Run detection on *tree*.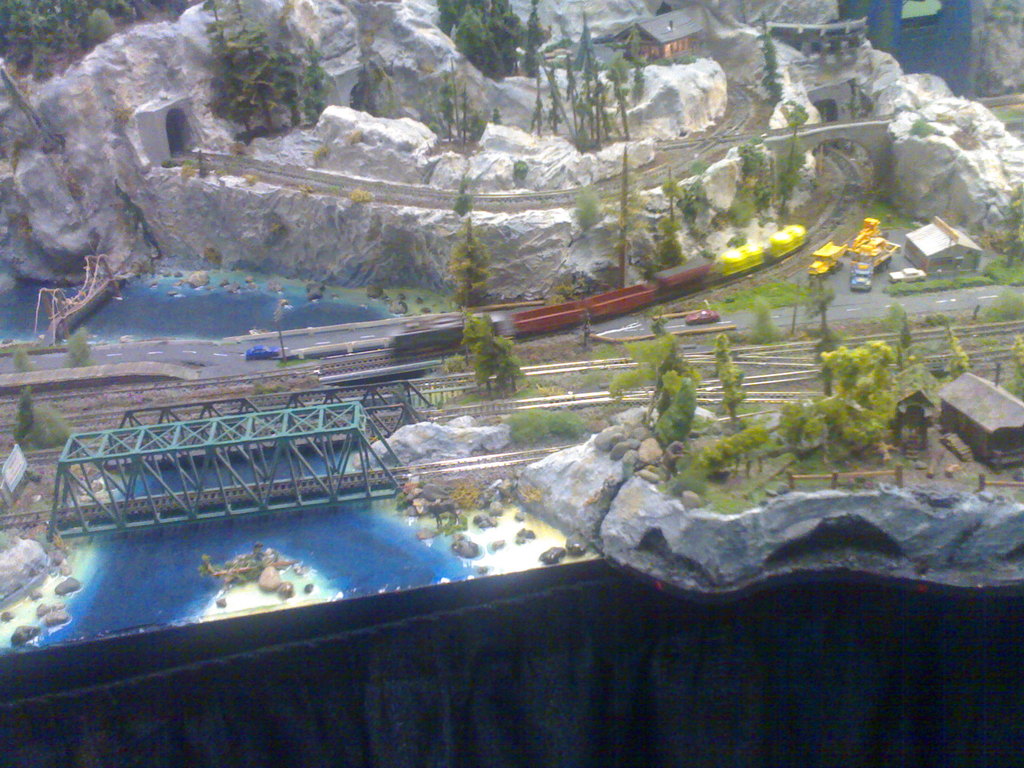
Result: <region>603, 145, 648, 285</region>.
